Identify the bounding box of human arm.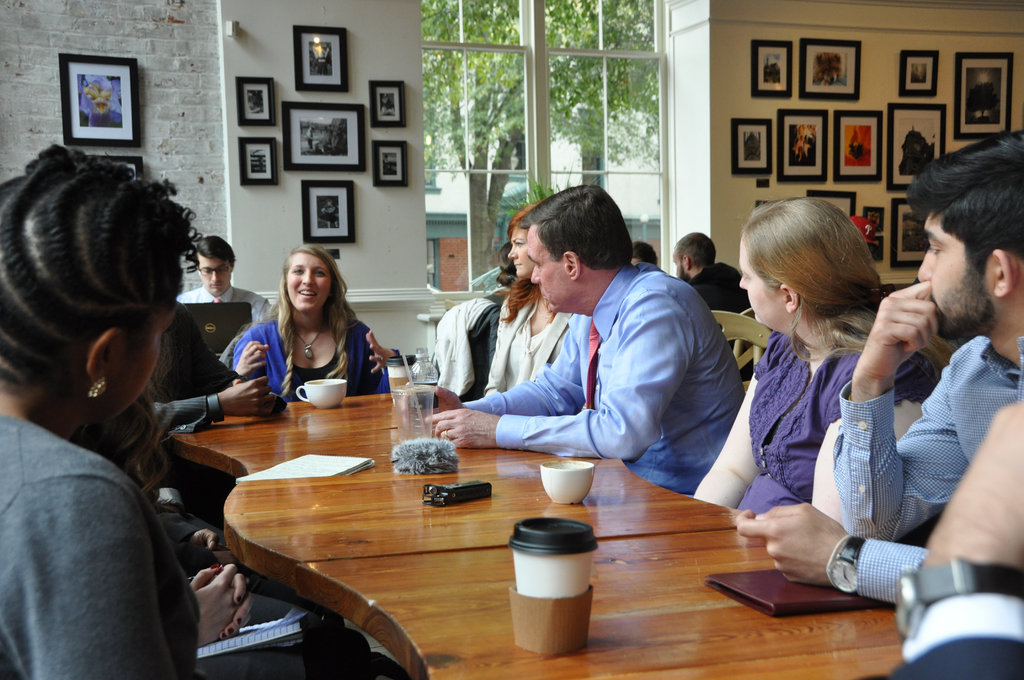
<box>53,496,184,679</box>.
